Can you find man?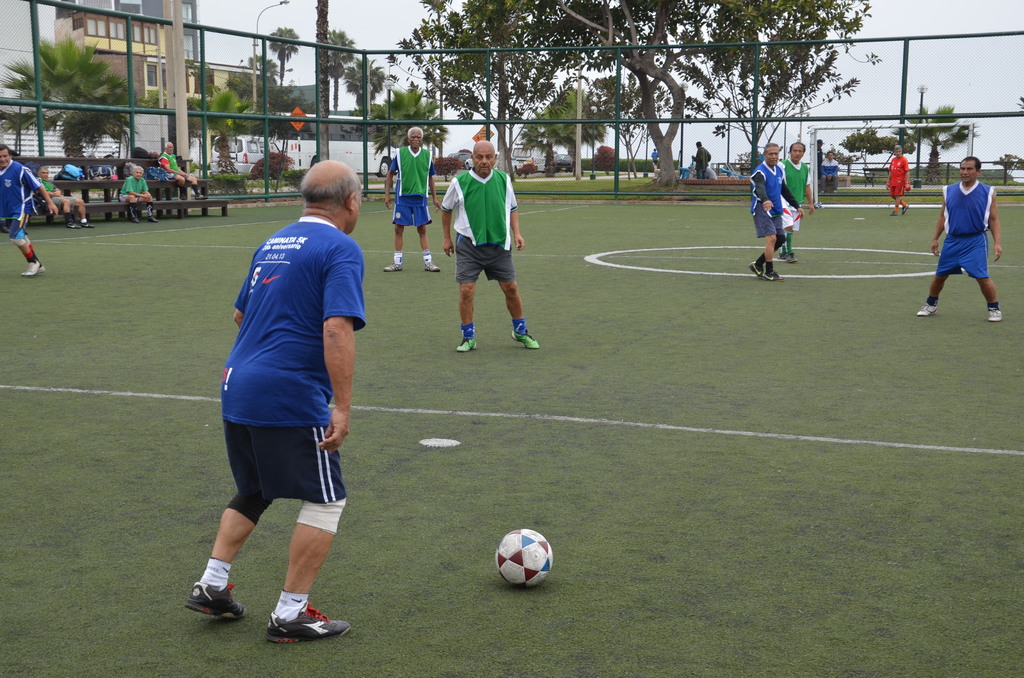
Yes, bounding box: left=0, top=147, right=58, bottom=275.
